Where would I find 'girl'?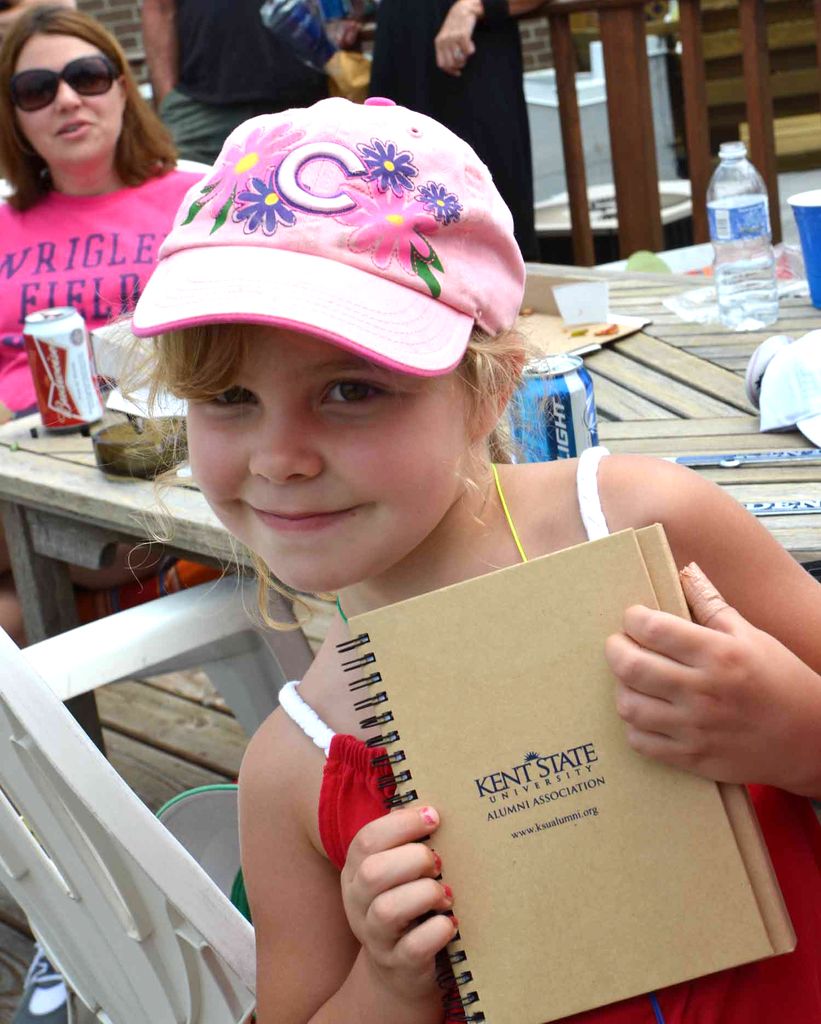
At 0, 5, 217, 656.
